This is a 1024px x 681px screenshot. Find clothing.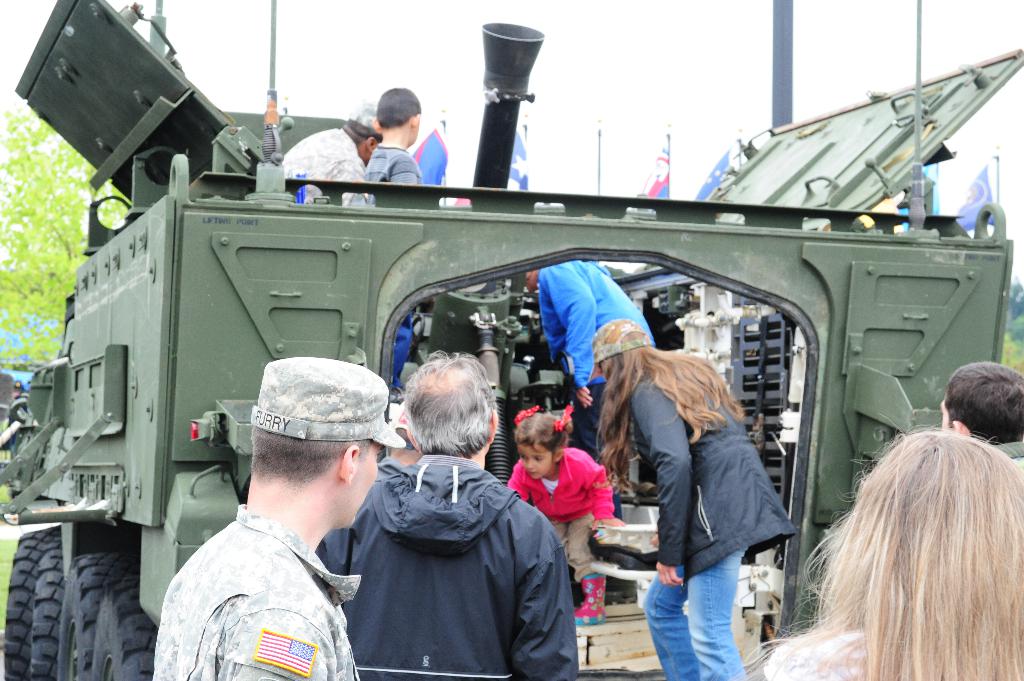
Bounding box: 147:499:365:680.
